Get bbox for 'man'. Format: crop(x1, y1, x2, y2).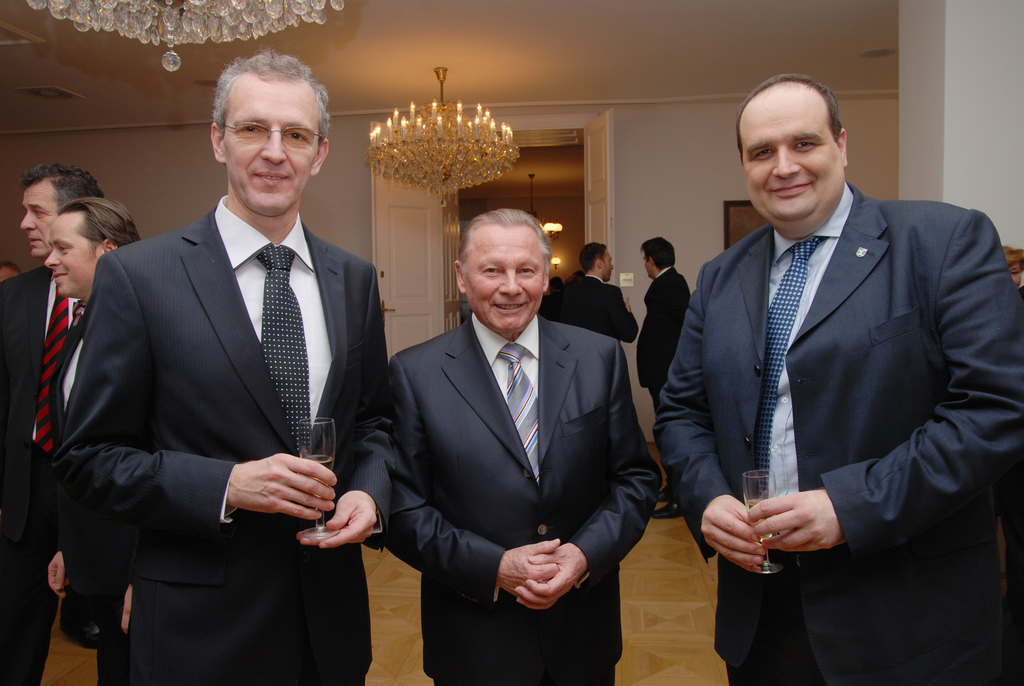
crop(660, 60, 1008, 673).
